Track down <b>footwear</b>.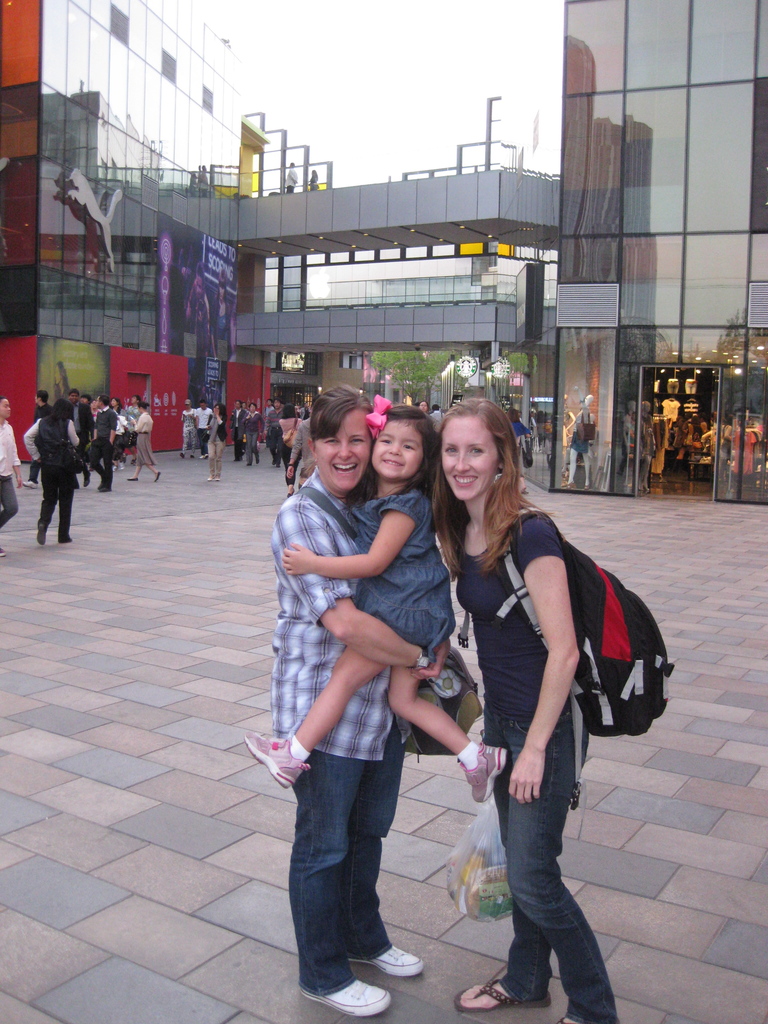
Tracked to l=60, t=536, r=73, b=547.
